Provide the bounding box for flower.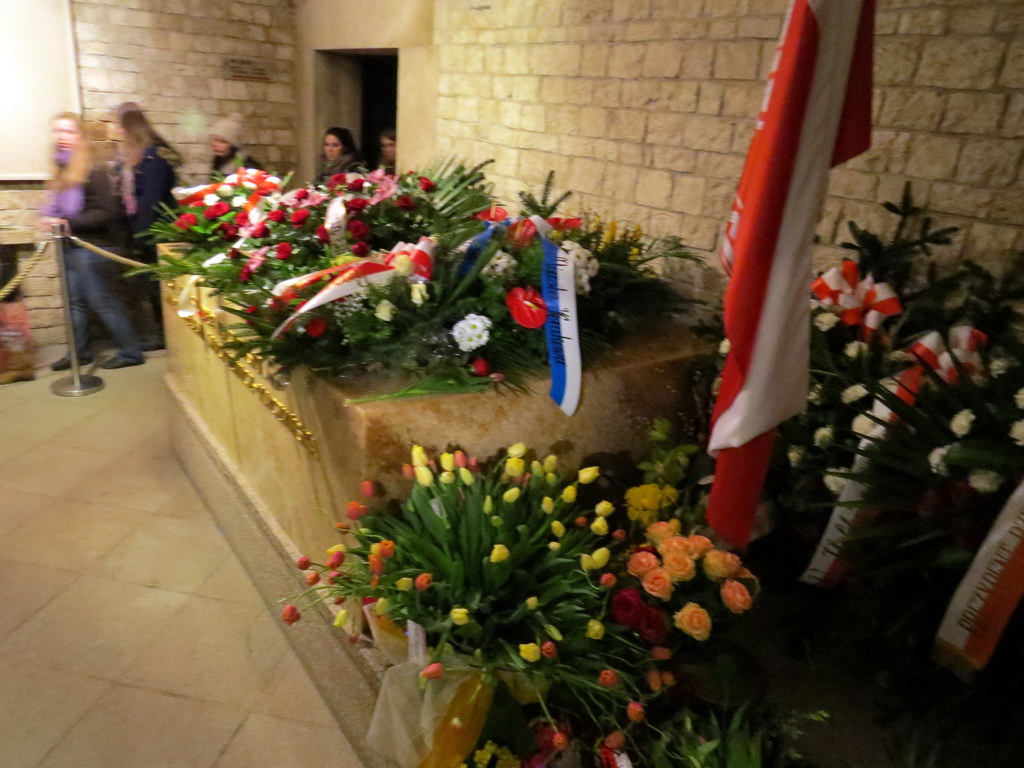
x1=1011 y1=425 x2=1023 y2=451.
